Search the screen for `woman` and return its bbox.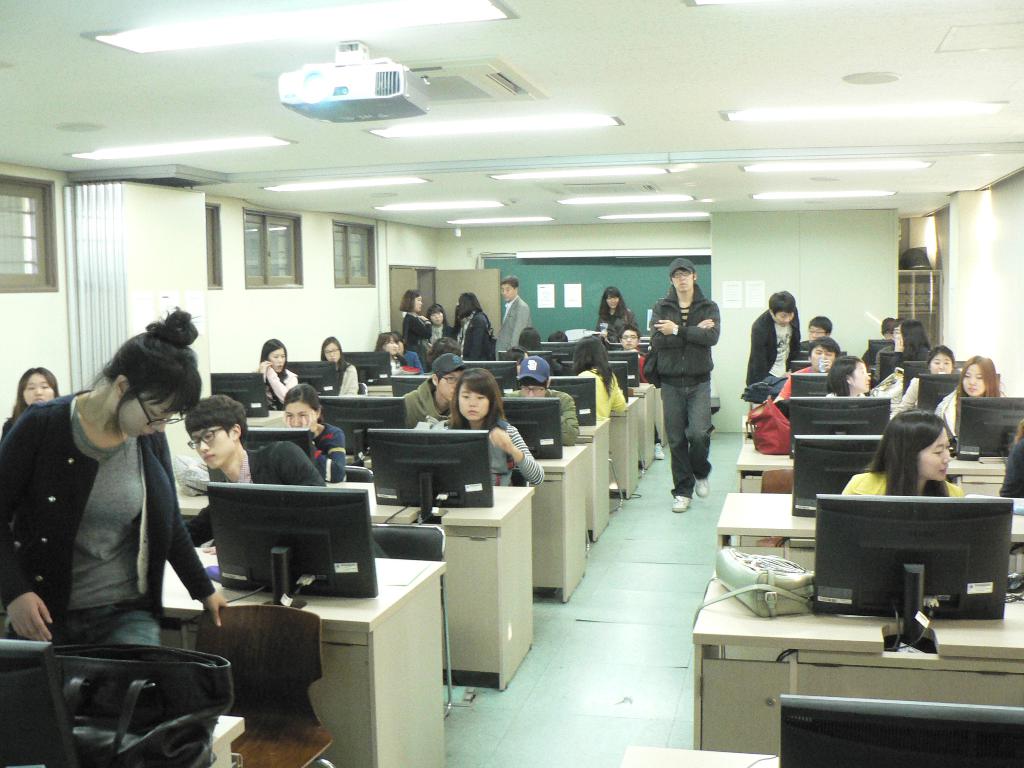
Found: box(837, 407, 963, 500).
